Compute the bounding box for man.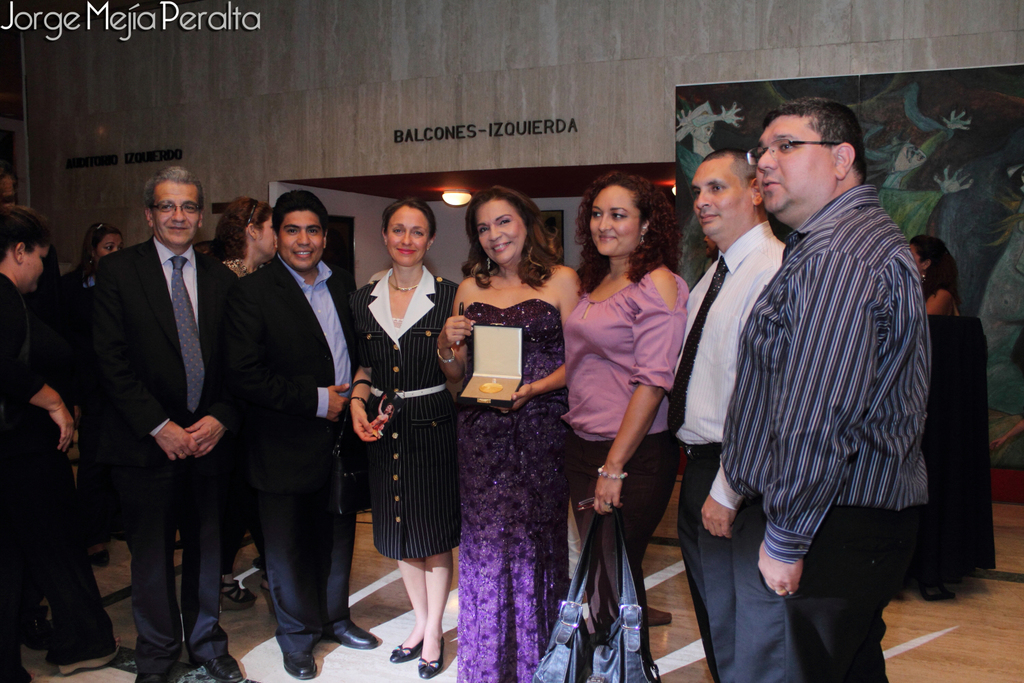
crop(715, 85, 946, 658).
